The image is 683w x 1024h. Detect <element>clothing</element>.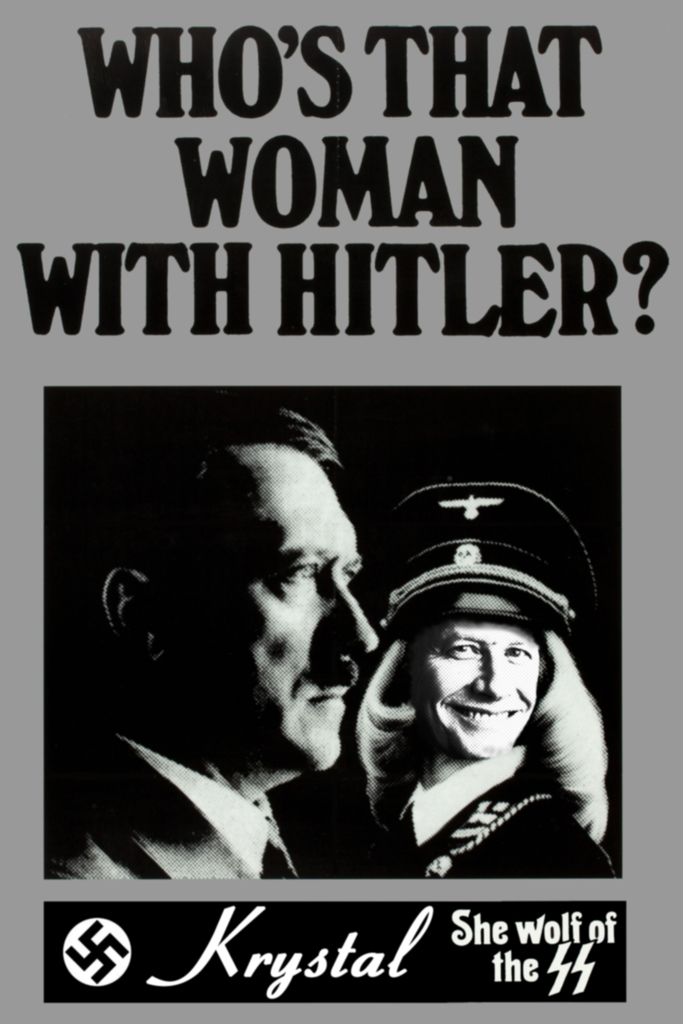
Detection: detection(45, 737, 306, 881).
